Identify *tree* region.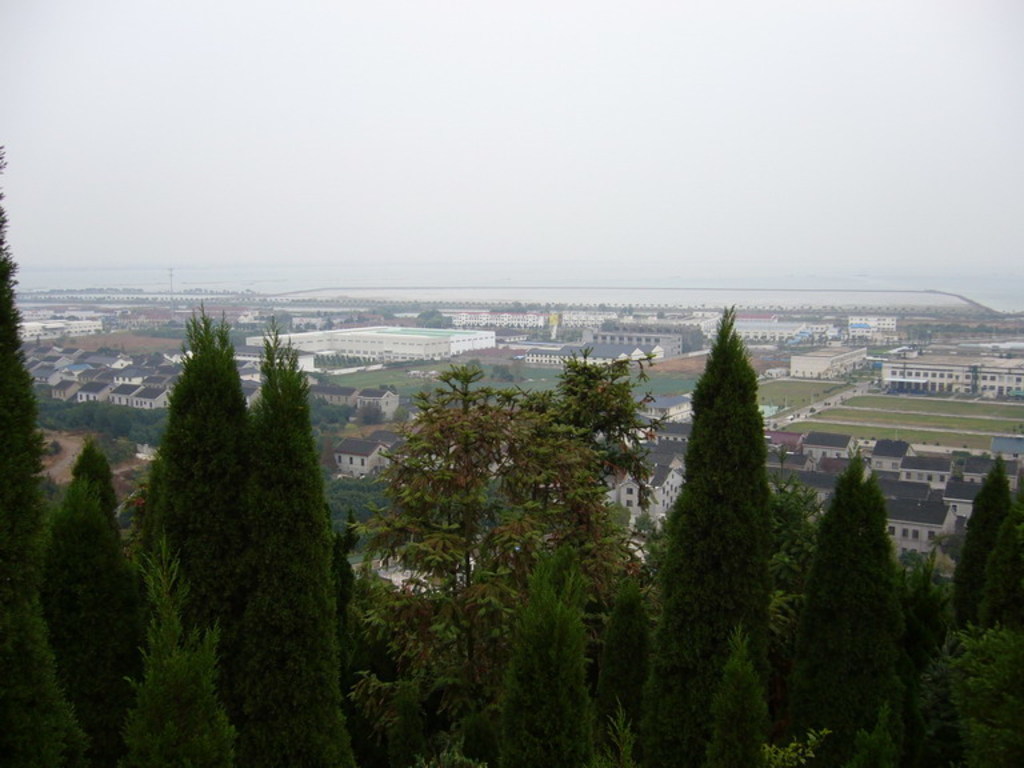
Region: detection(947, 448, 1023, 652).
